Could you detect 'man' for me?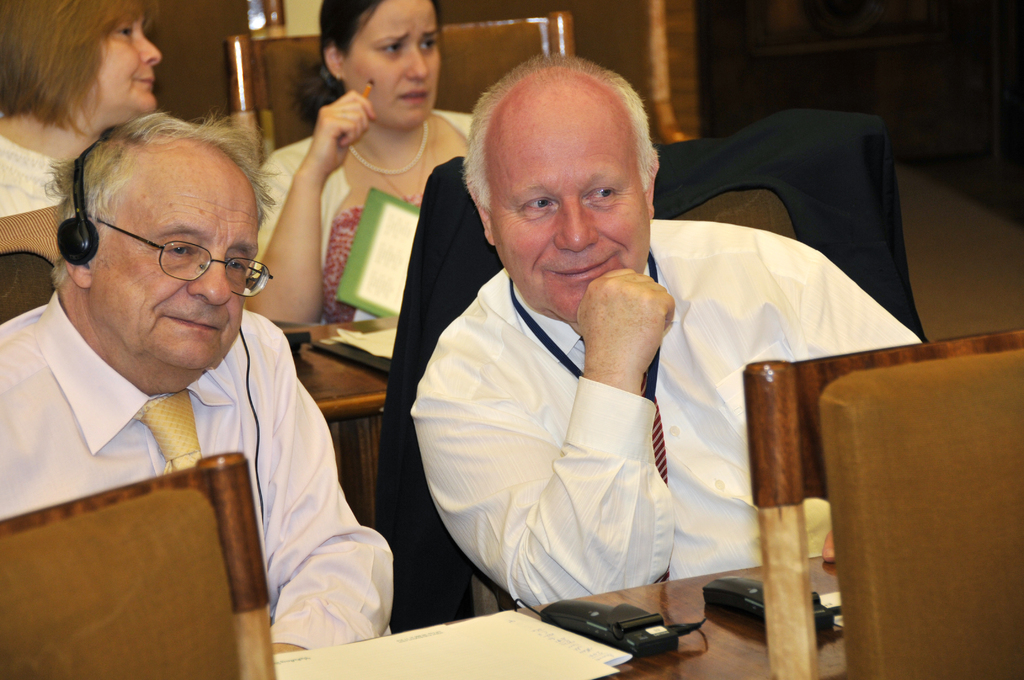
Detection result: [x1=0, y1=109, x2=392, y2=659].
